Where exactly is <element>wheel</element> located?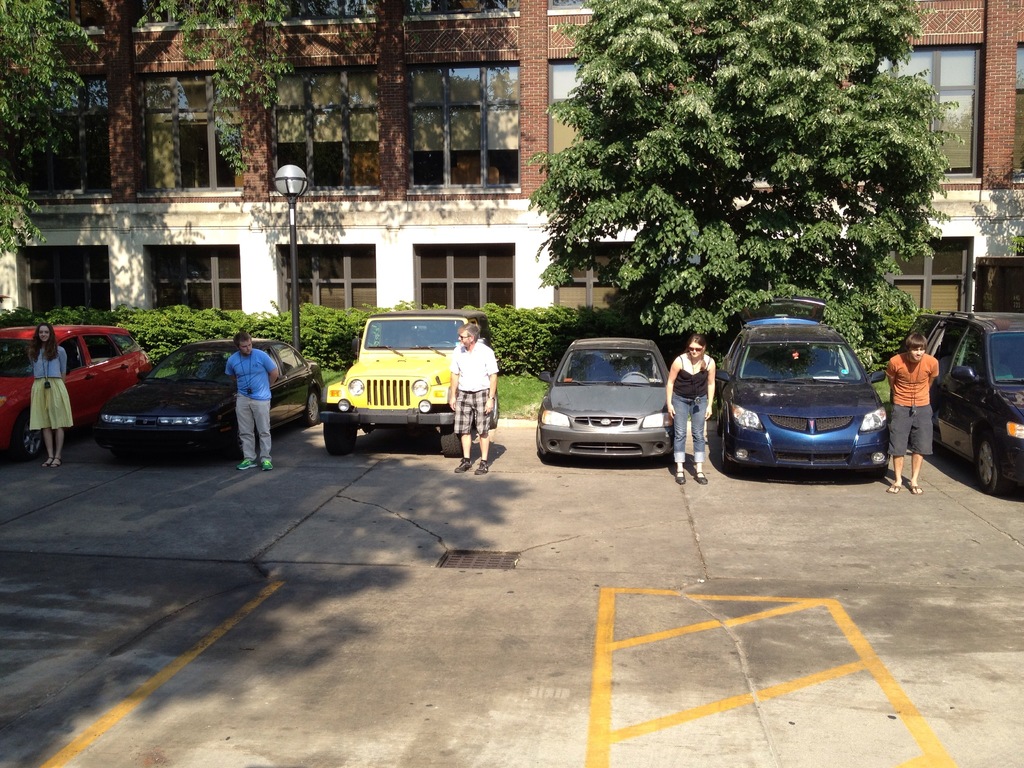
Its bounding box is pyautogui.locateOnScreen(970, 440, 1011, 500).
